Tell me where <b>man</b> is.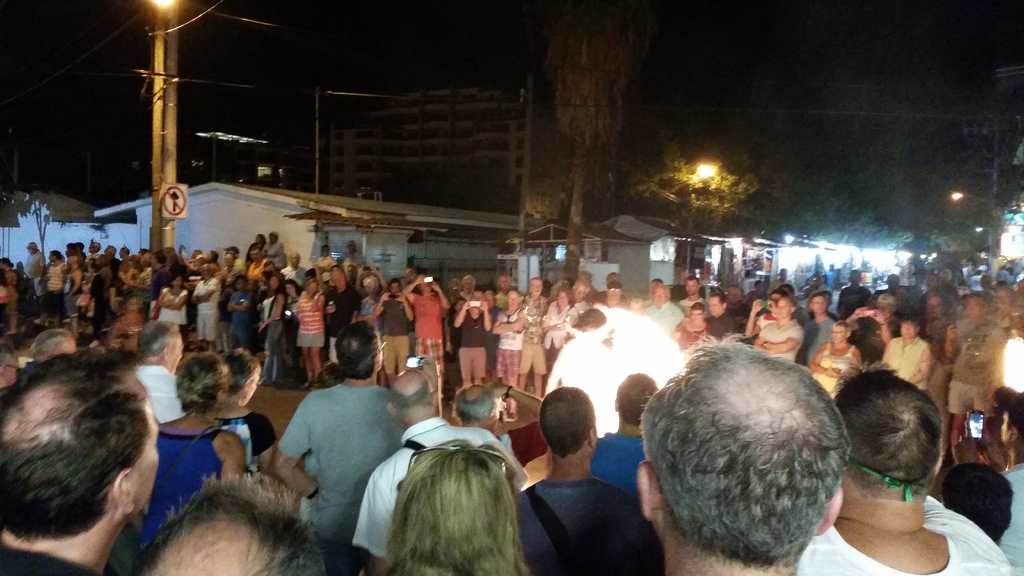
<b>man</b> is at <bbox>798, 293, 836, 369</bbox>.
